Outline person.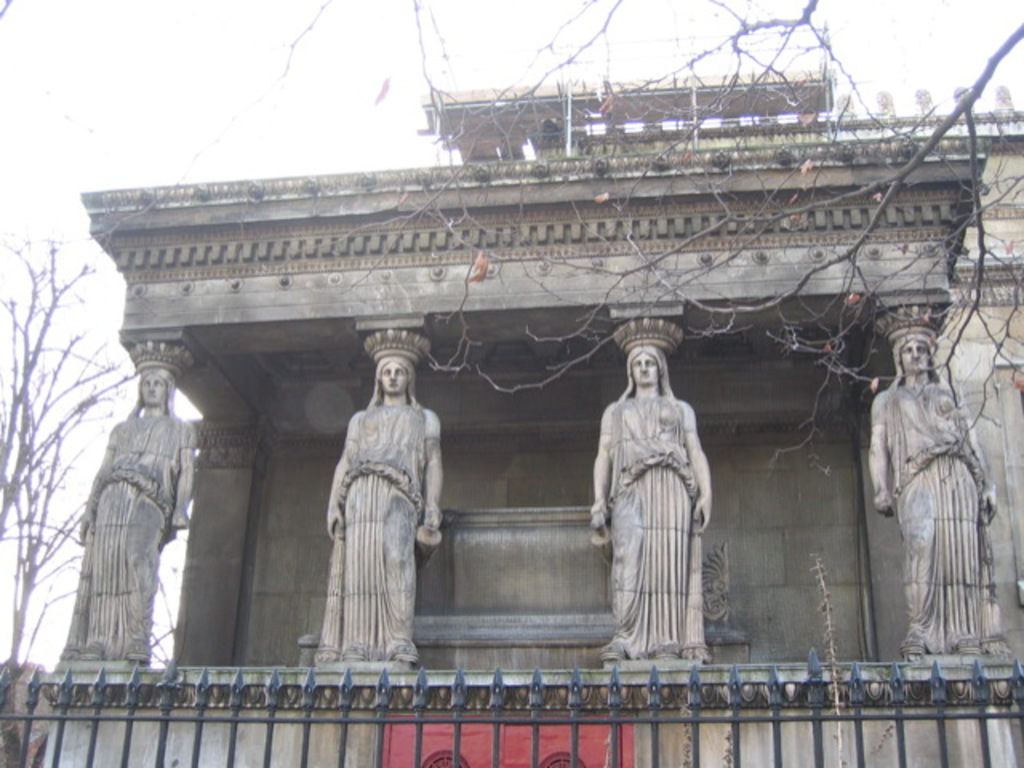
Outline: bbox=(323, 354, 446, 672).
